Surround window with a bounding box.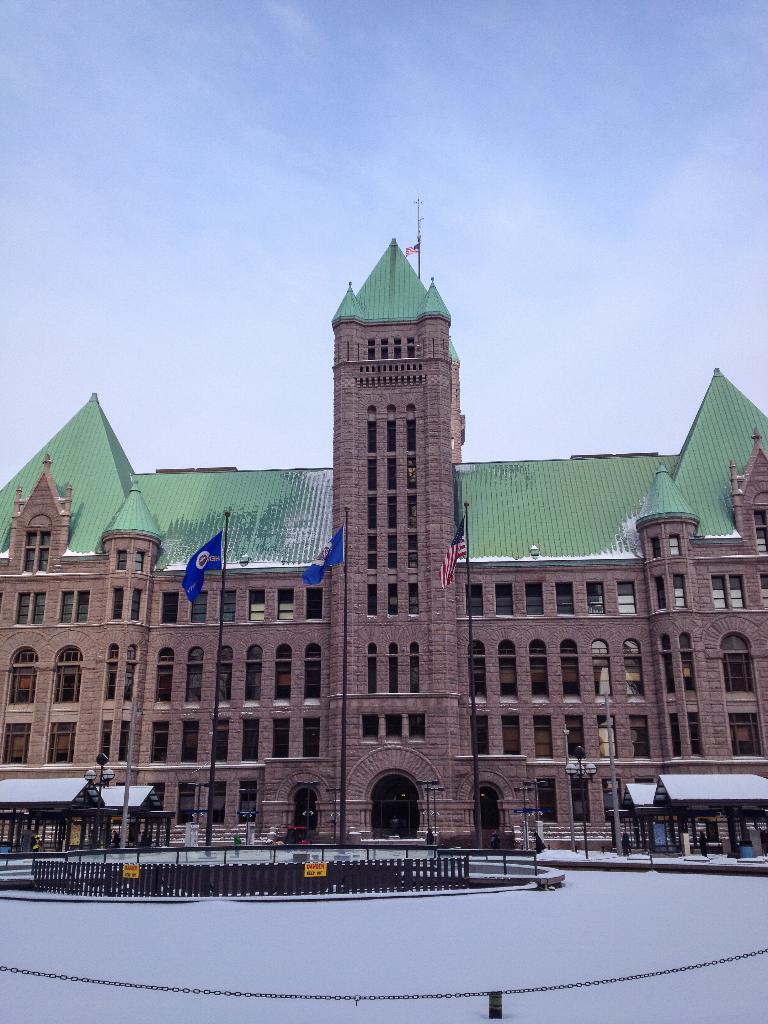
BBox(385, 457, 394, 490).
